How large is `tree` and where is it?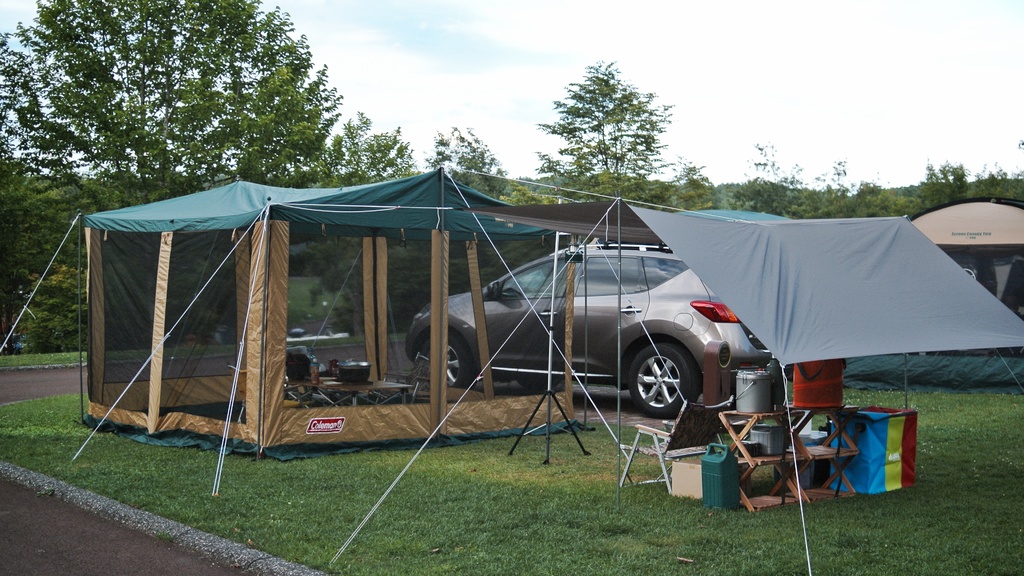
Bounding box: bbox=(913, 155, 982, 198).
